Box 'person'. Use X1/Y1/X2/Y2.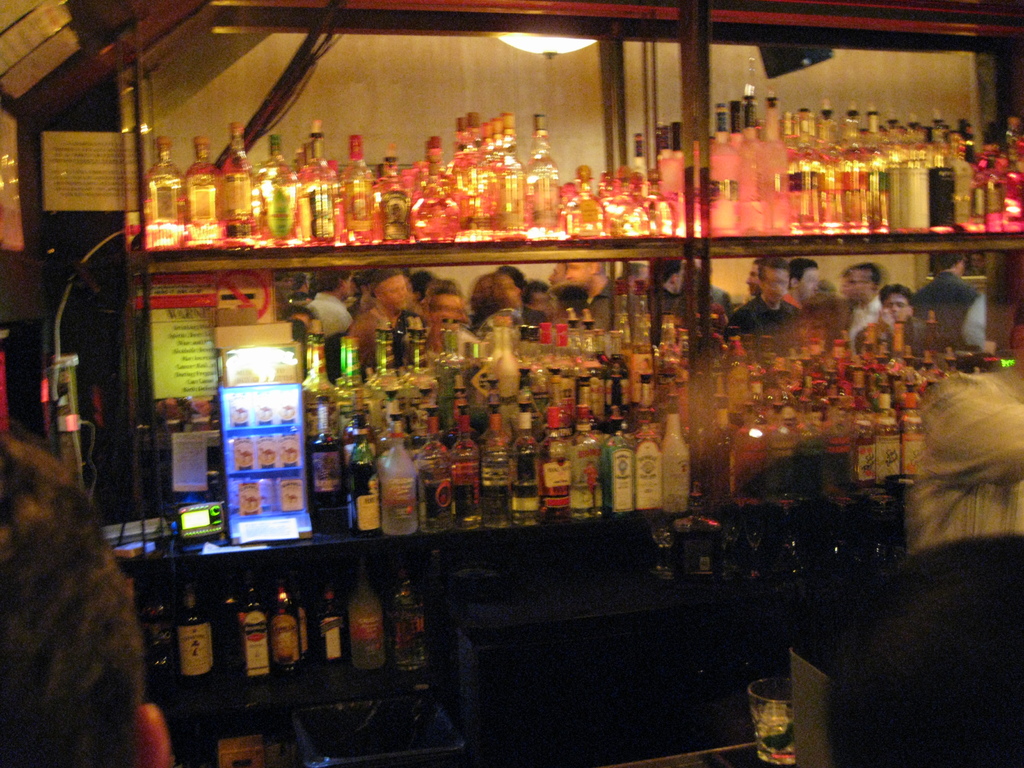
831/260/870/355.
